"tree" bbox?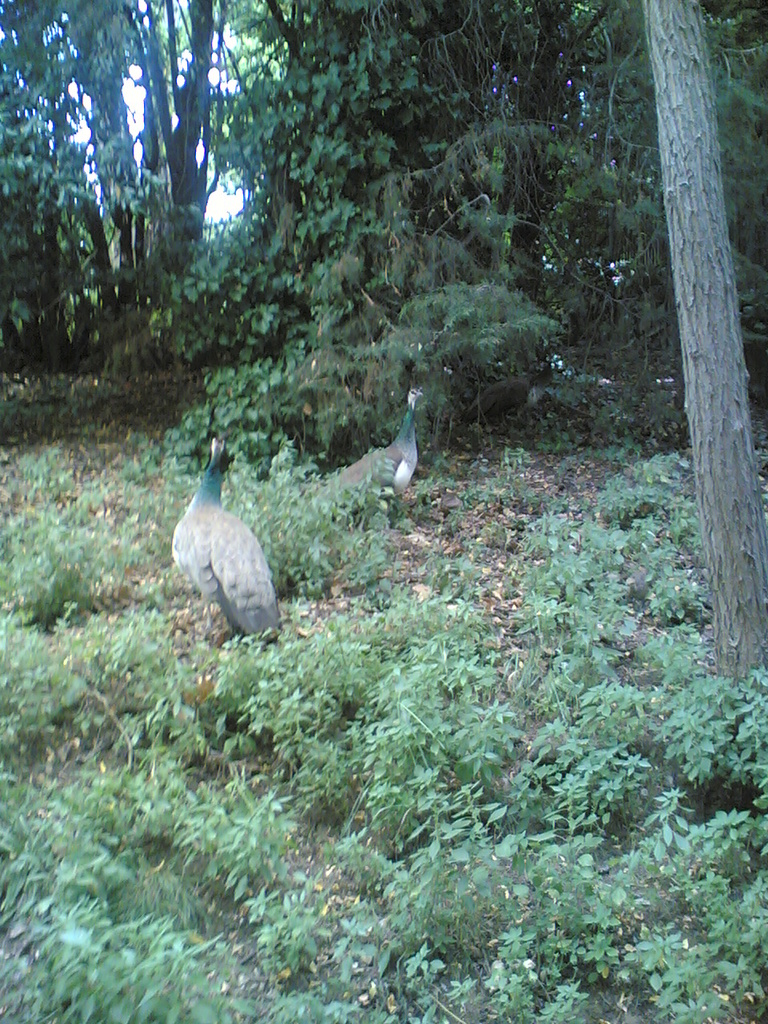
{"x1": 645, "y1": 0, "x2": 767, "y2": 683}
